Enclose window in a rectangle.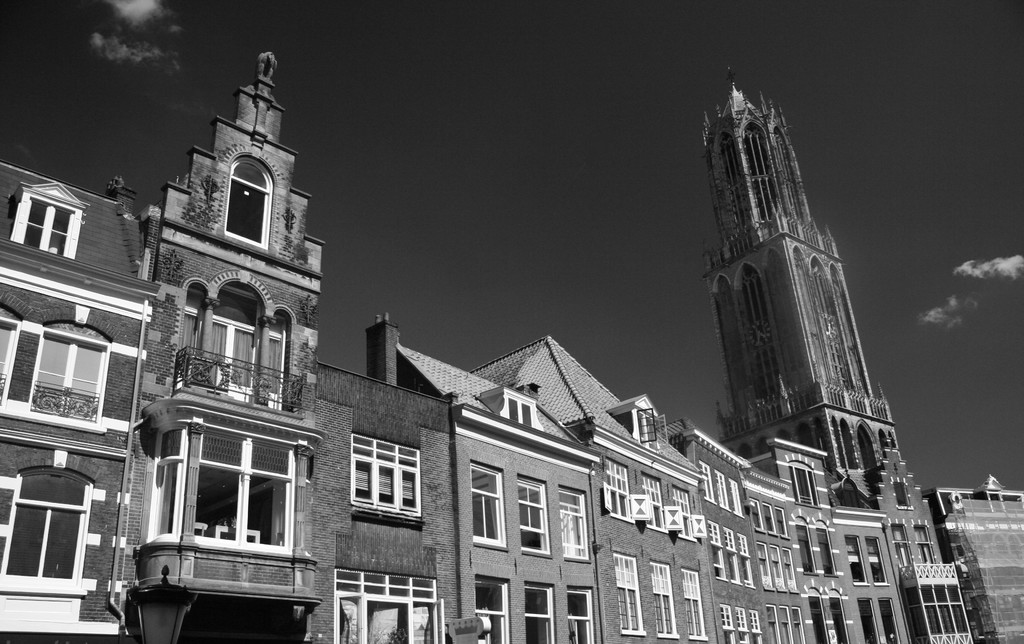
Rect(3, 474, 84, 577).
